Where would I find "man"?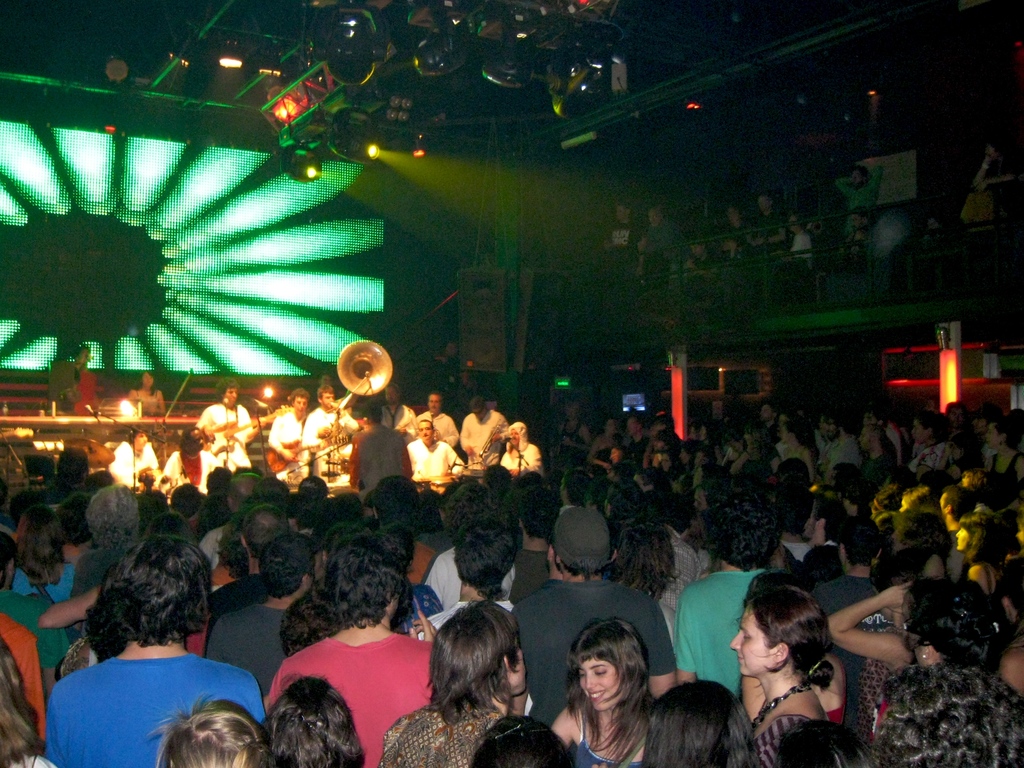
At [left=860, top=428, right=890, bottom=490].
